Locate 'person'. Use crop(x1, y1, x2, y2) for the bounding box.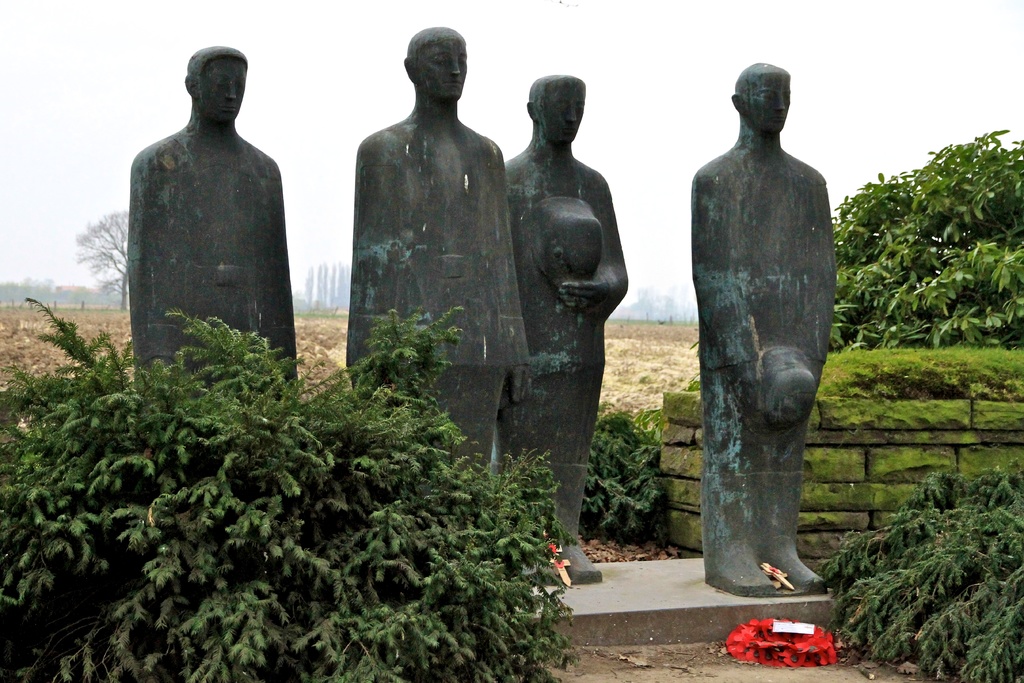
crop(133, 47, 303, 402).
